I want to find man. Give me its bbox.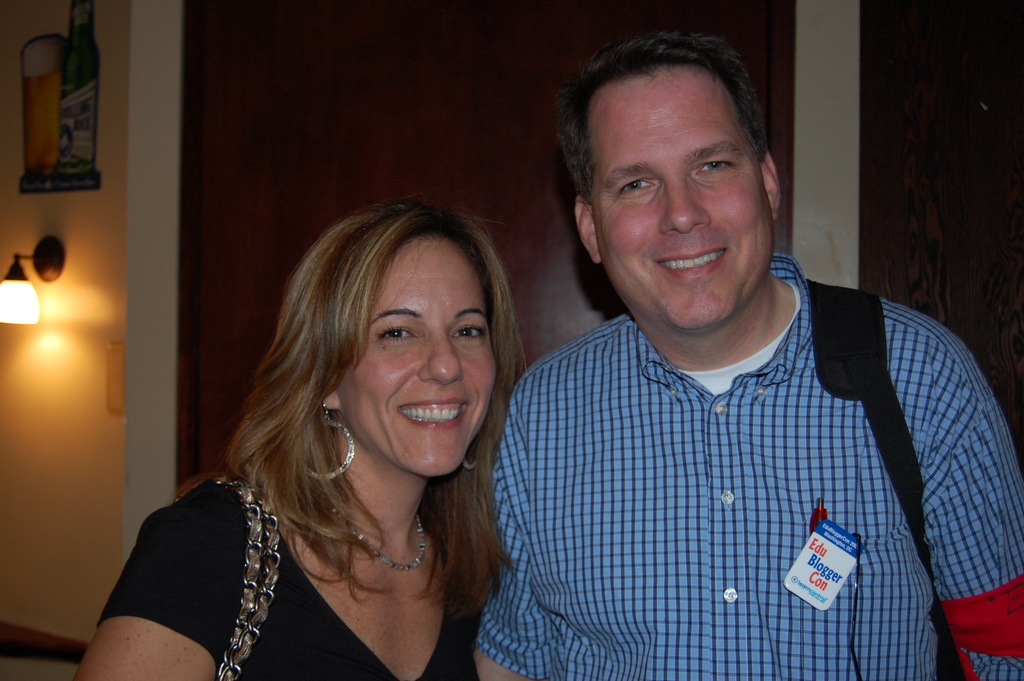
select_region(474, 19, 1023, 680).
